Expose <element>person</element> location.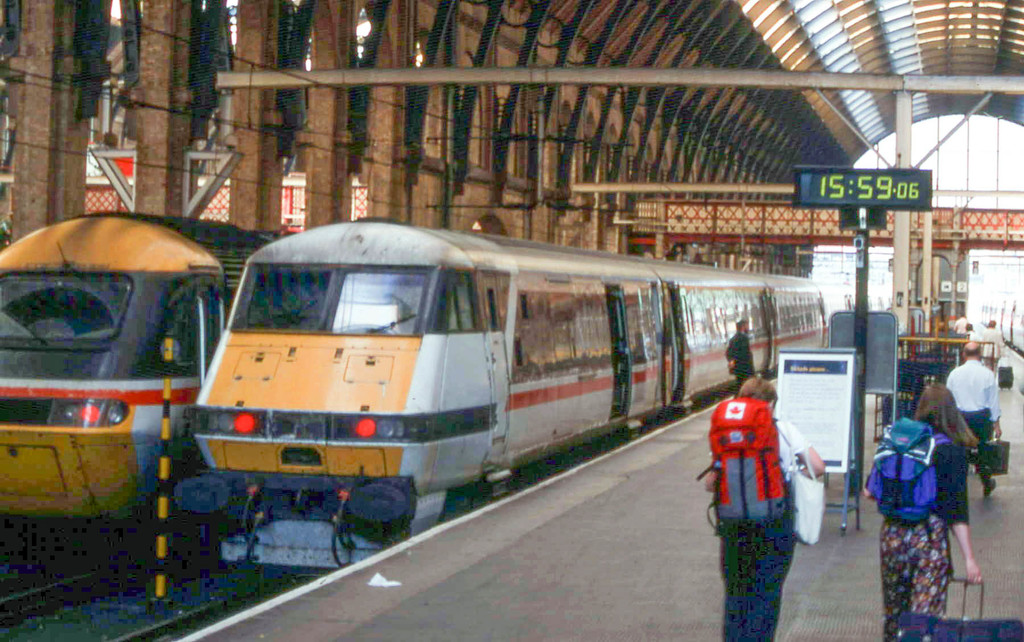
Exposed at (left=963, top=323, right=982, bottom=349).
